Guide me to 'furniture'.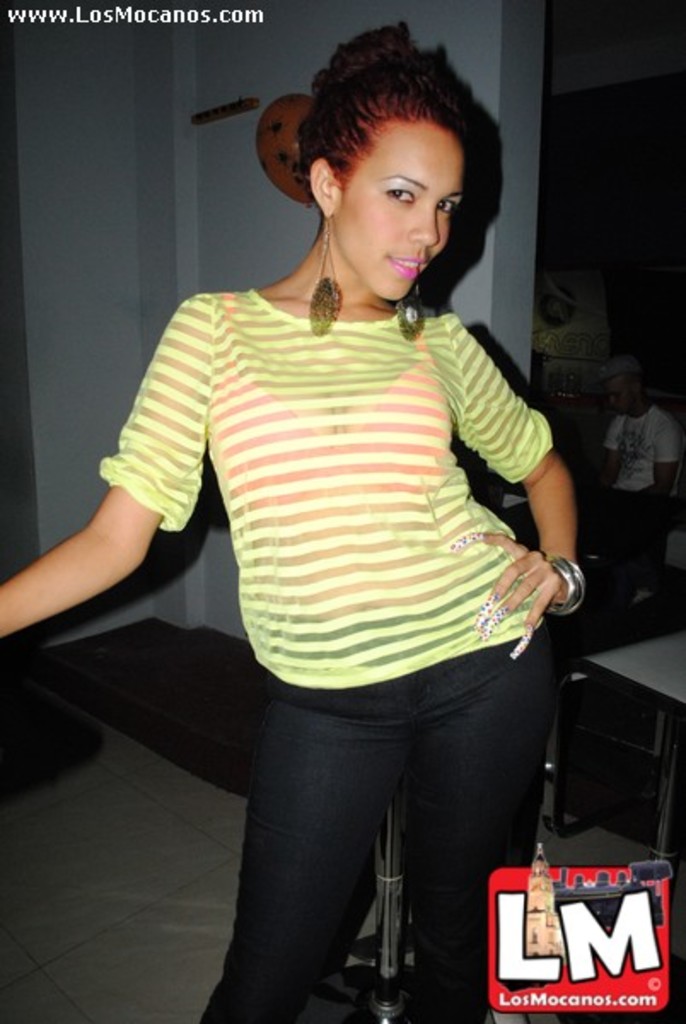
Guidance: [556, 618, 684, 884].
